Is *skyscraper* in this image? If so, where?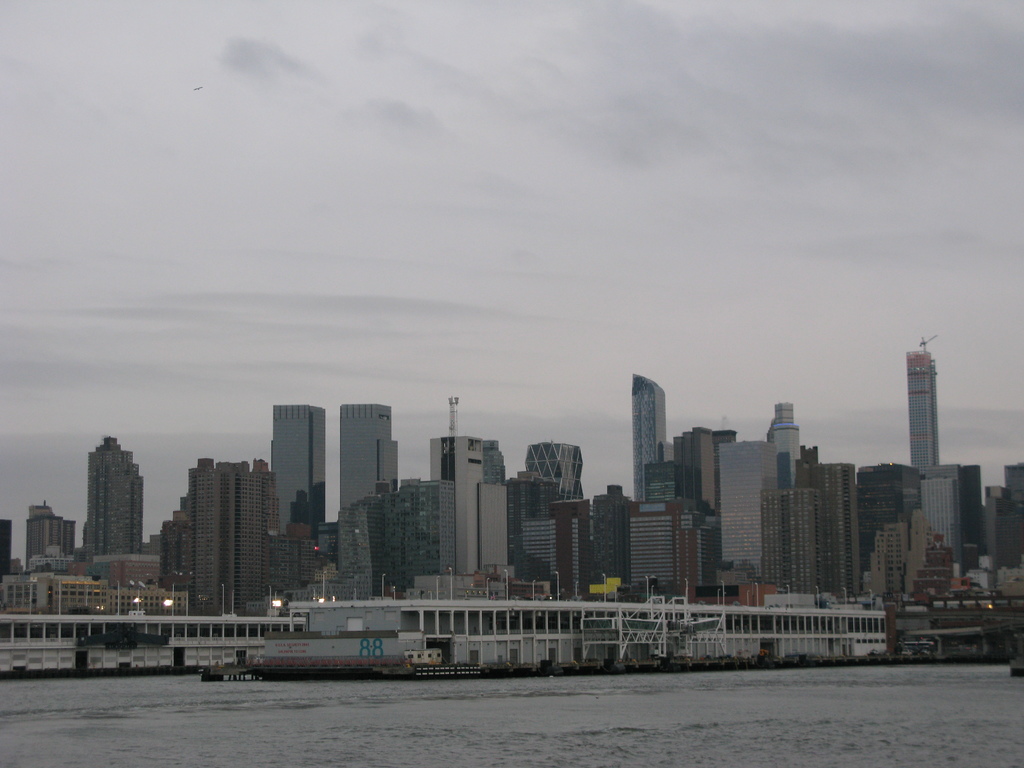
Yes, at {"x1": 519, "y1": 441, "x2": 592, "y2": 519}.
